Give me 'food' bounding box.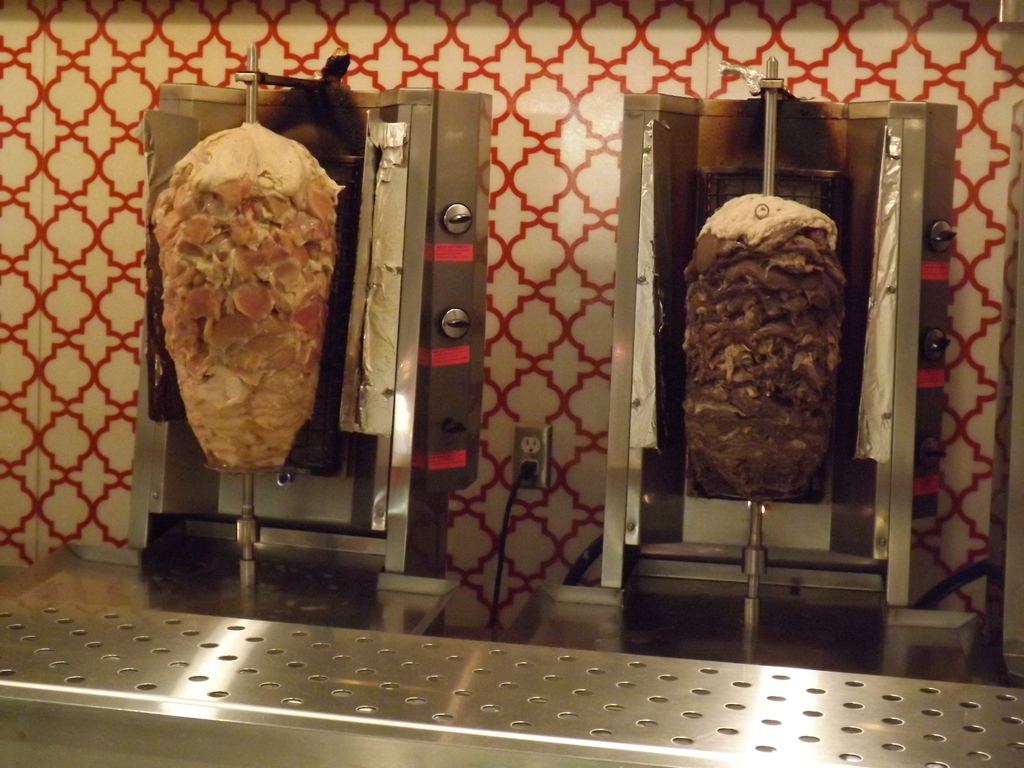
(151,105,319,508).
